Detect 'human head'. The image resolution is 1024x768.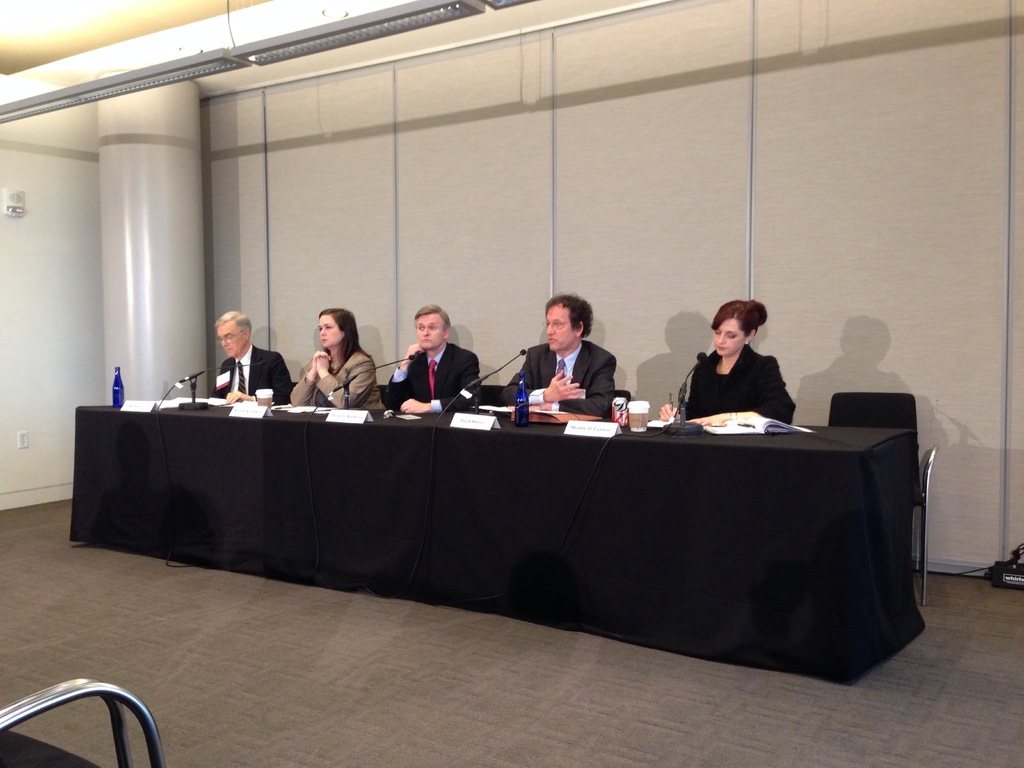
box=[214, 310, 250, 358].
